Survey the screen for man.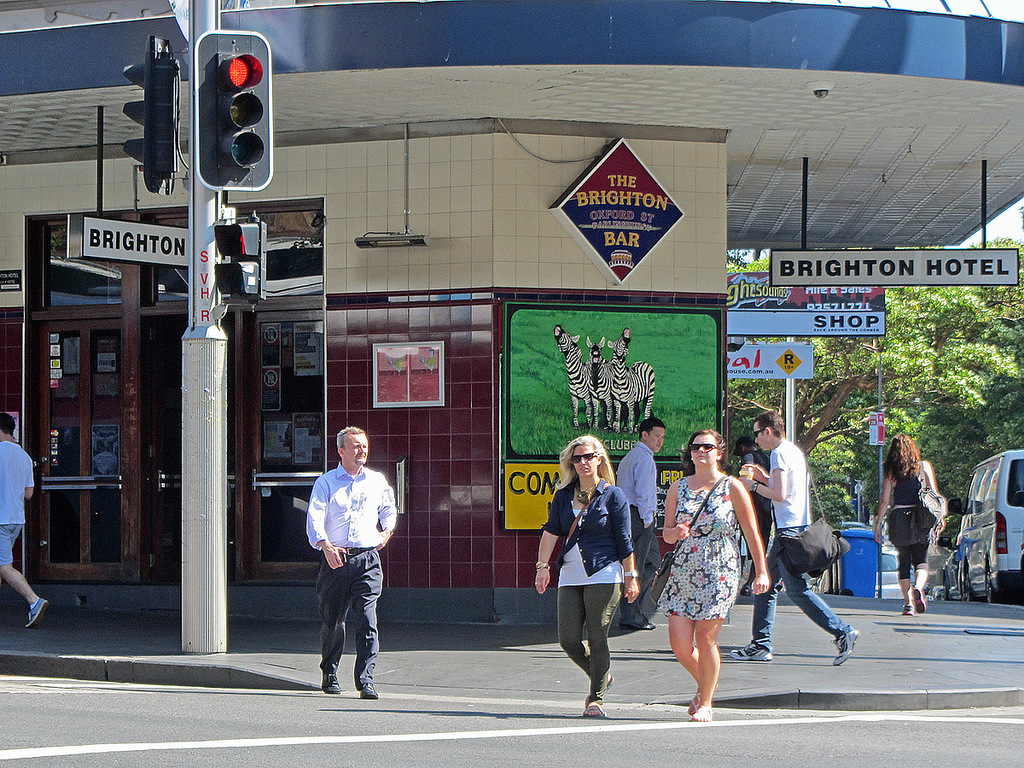
Survey found: box=[614, 420, 672, 620].
